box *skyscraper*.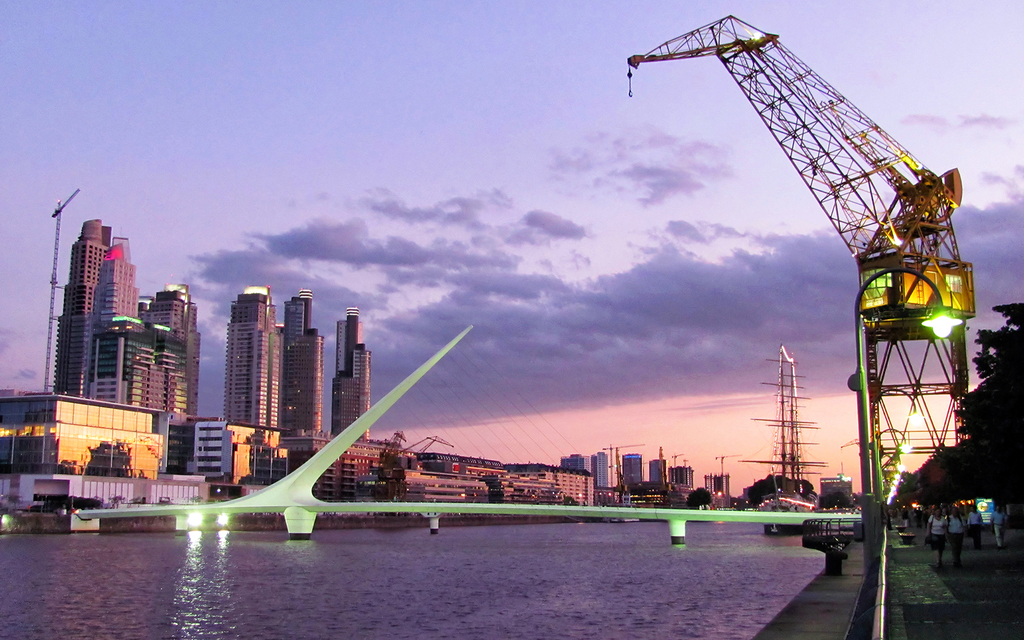
(left=588, top=451, right=611, bottom=491).
